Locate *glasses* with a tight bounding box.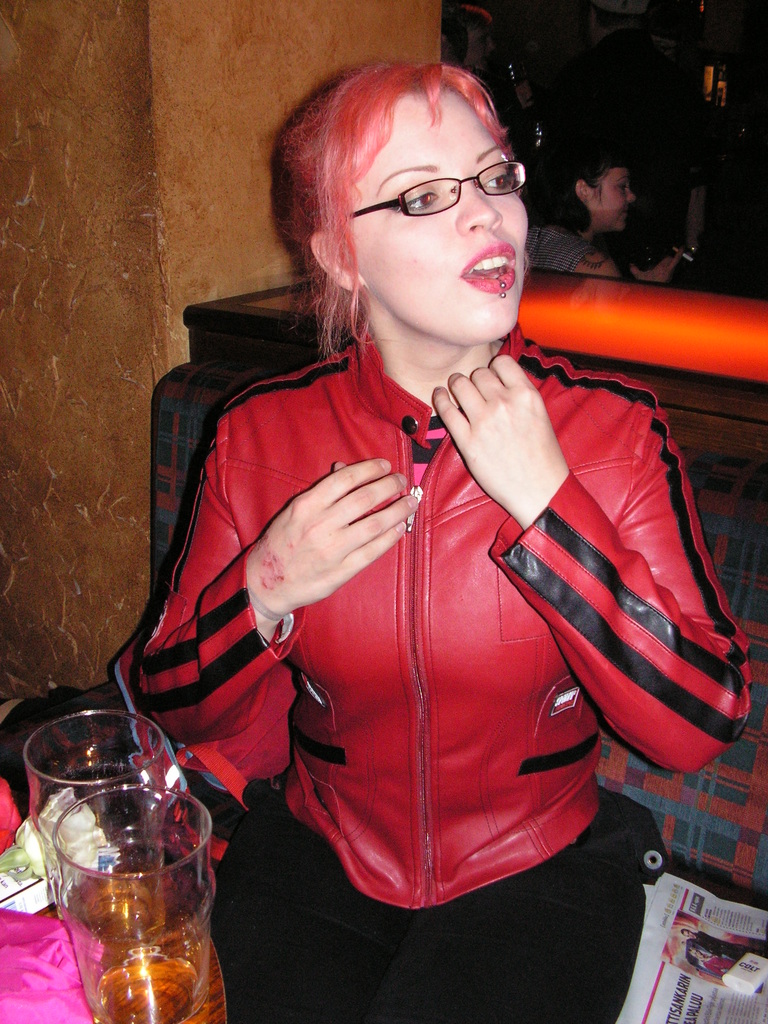
locate(344, 161, 529, 220).
